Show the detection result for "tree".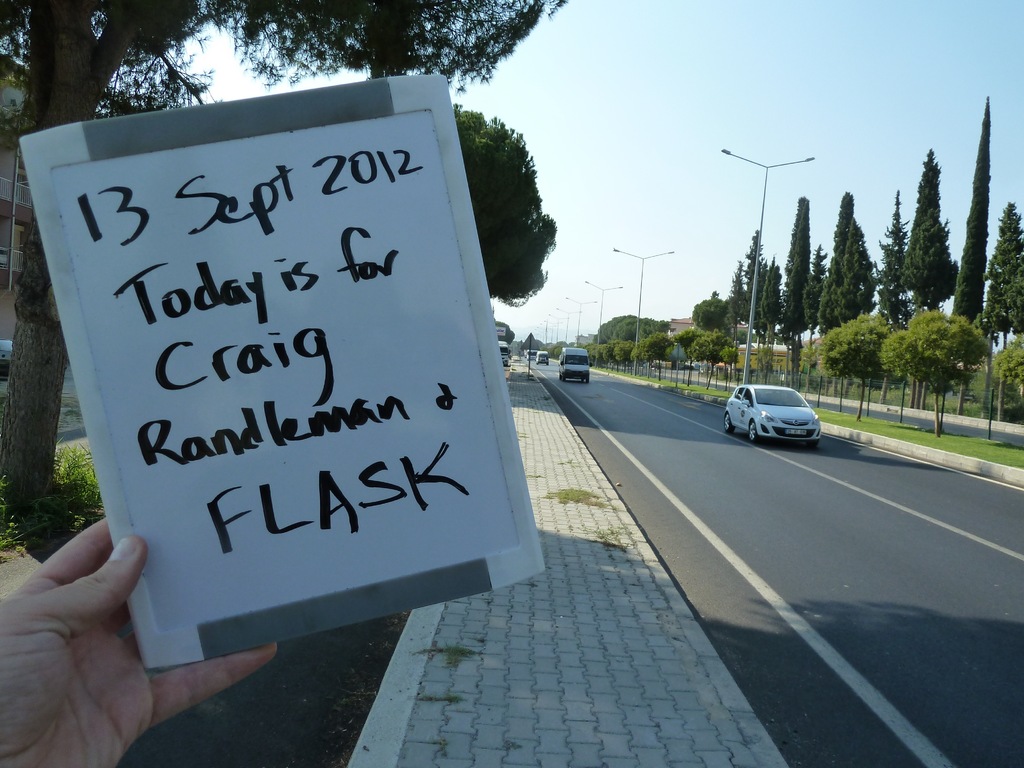
bbox(746, 222, 764, 370).
